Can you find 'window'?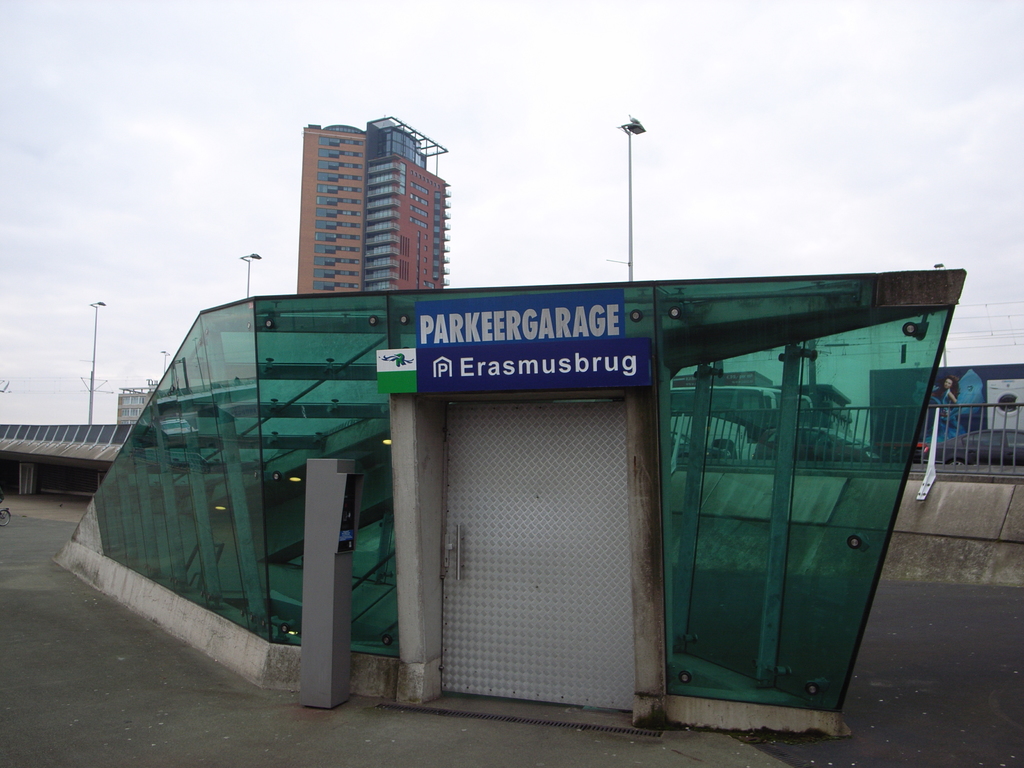
Yes, bounding box: select_region(426, 246, 428, 250).
